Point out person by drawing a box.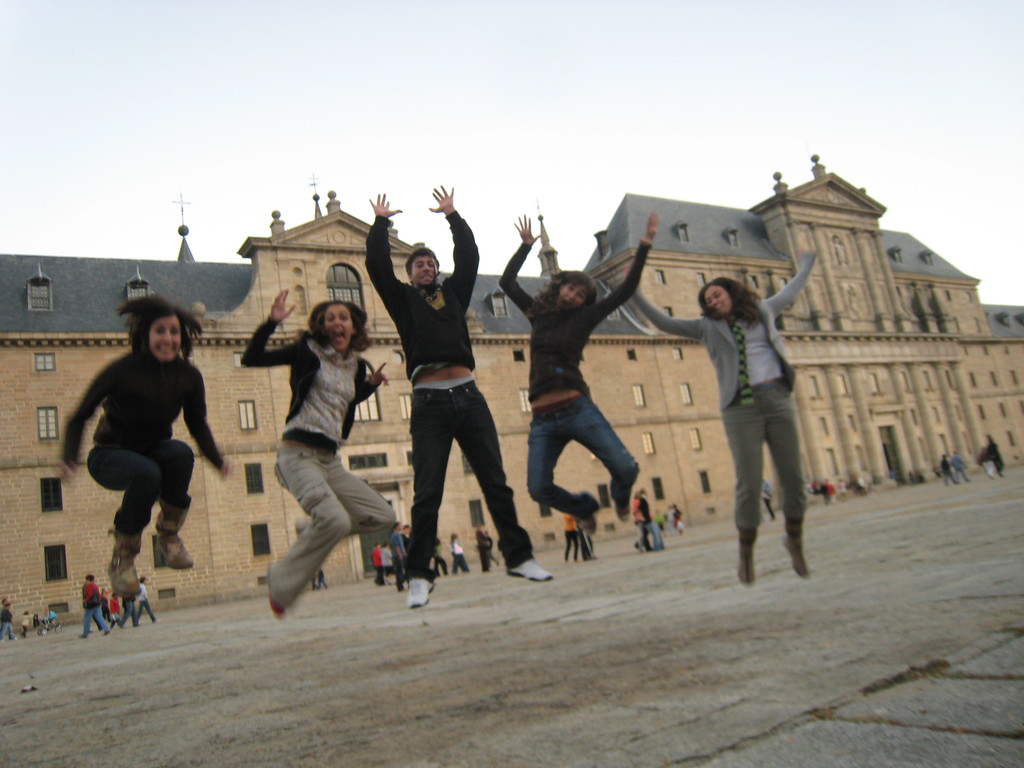
(left=239, top=292, right=405, bottom=621).
